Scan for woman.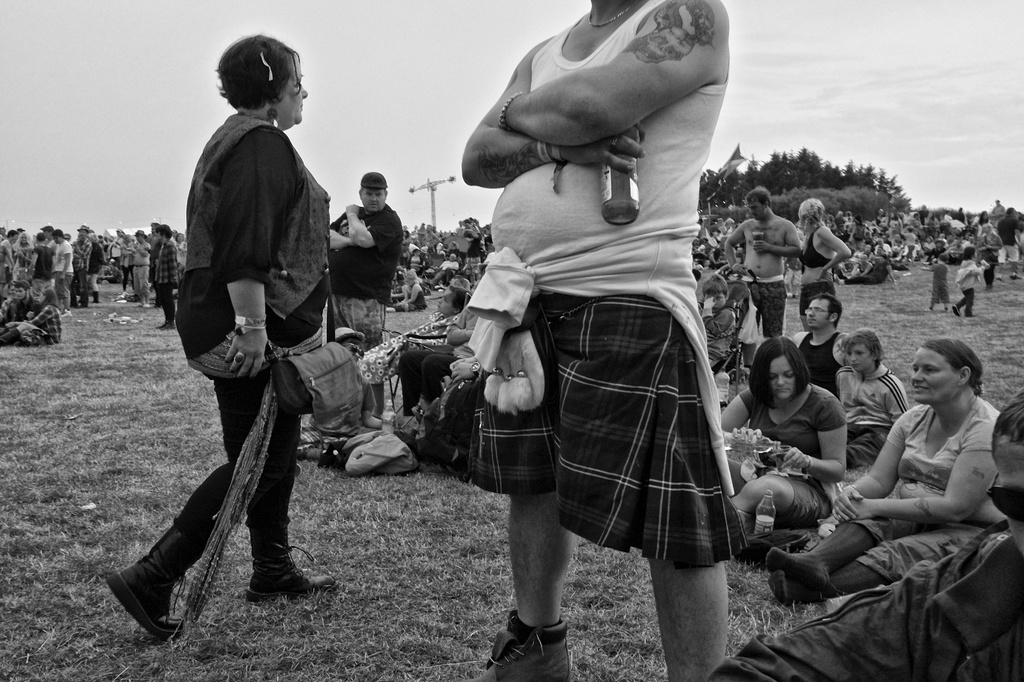
Scan result: 933:239:950:260.
